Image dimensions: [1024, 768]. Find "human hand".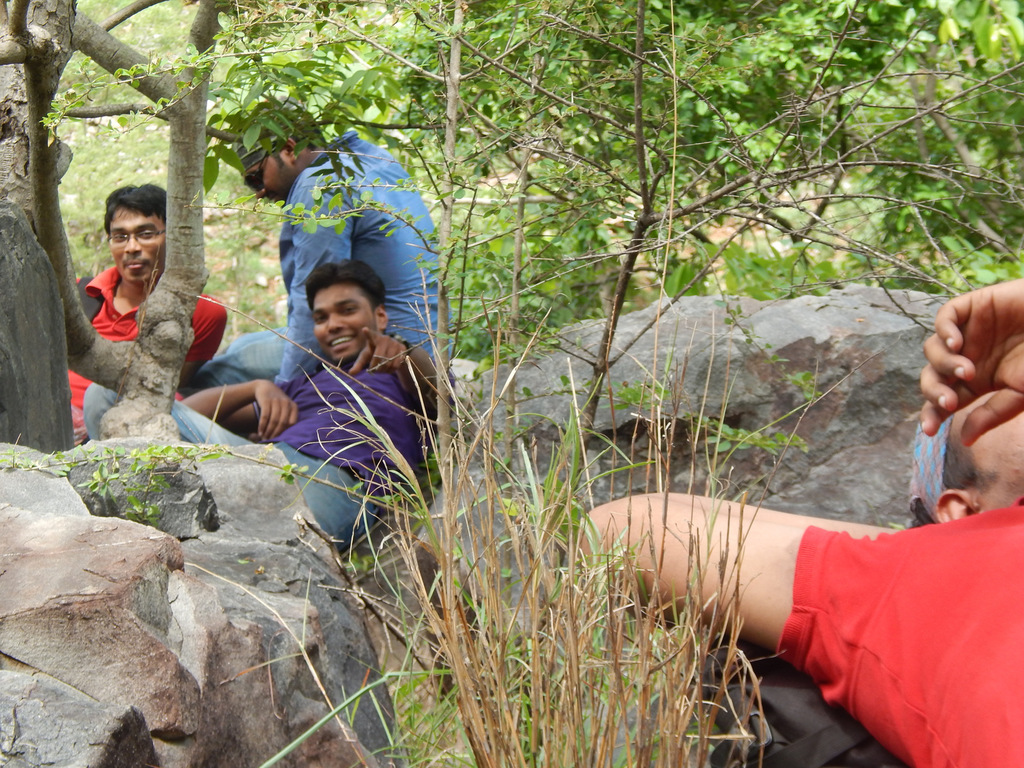
Rect(917, 276, 1023, 451).
